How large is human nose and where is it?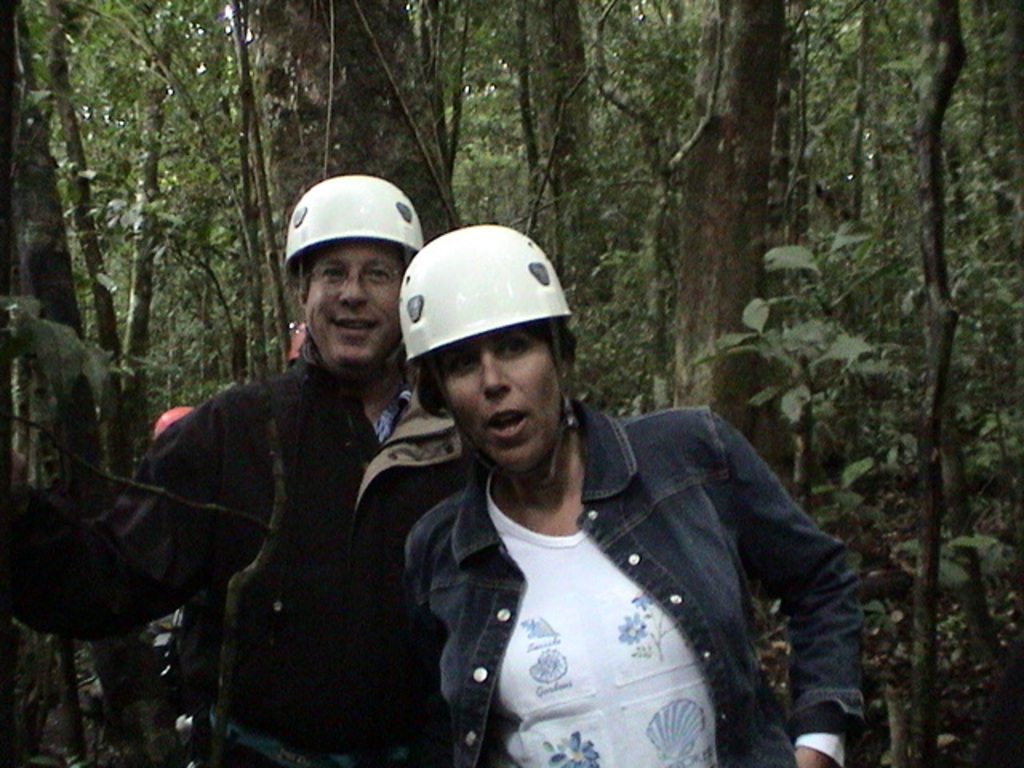
Bounding box: 475 350 514 398.
